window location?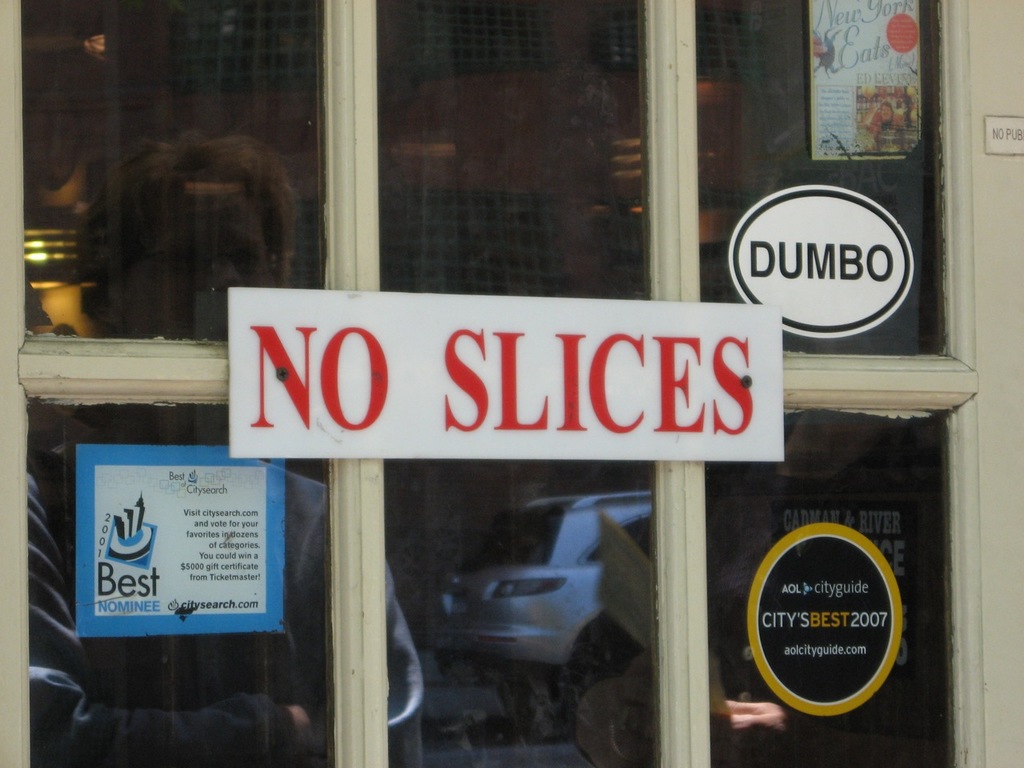
pyautogui.locateOnScreen(0, 5, 1023, 767)
